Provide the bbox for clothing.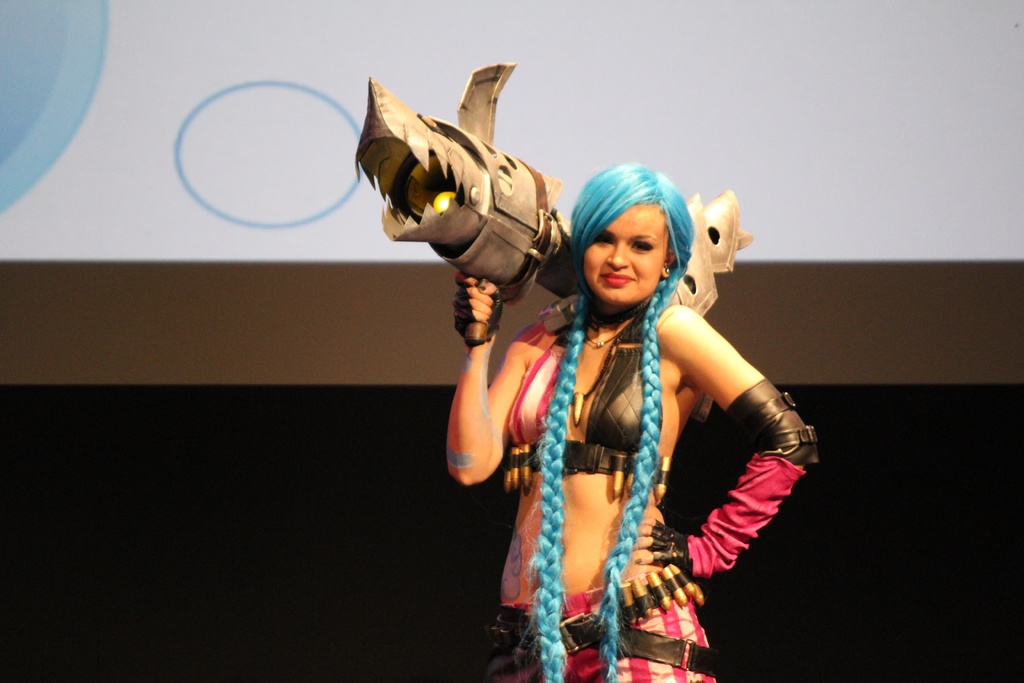
497, 559, 712, 682.
